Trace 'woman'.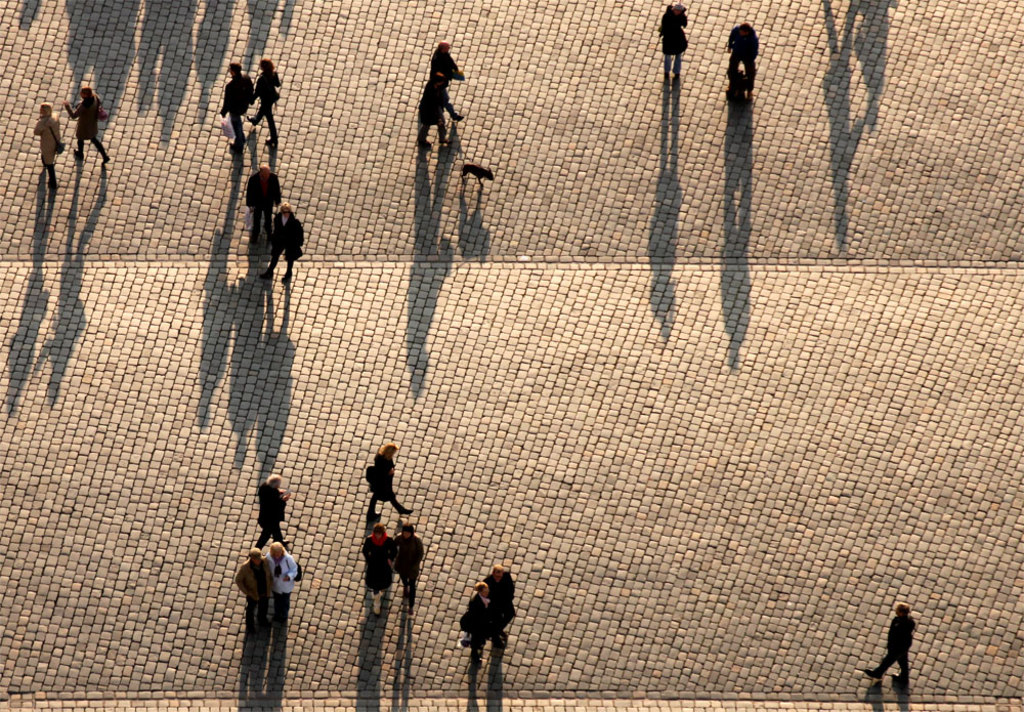
Traced to crop(34, 101, 69, 186).
